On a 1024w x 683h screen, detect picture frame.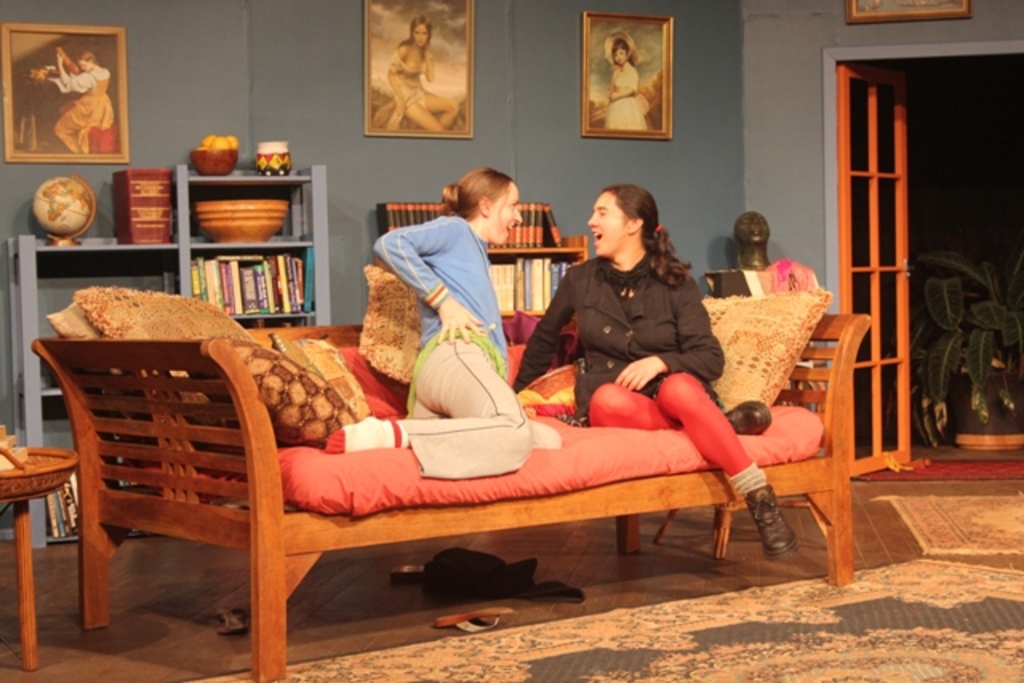
x1=581 y1=11 x2=675 y2=141.
